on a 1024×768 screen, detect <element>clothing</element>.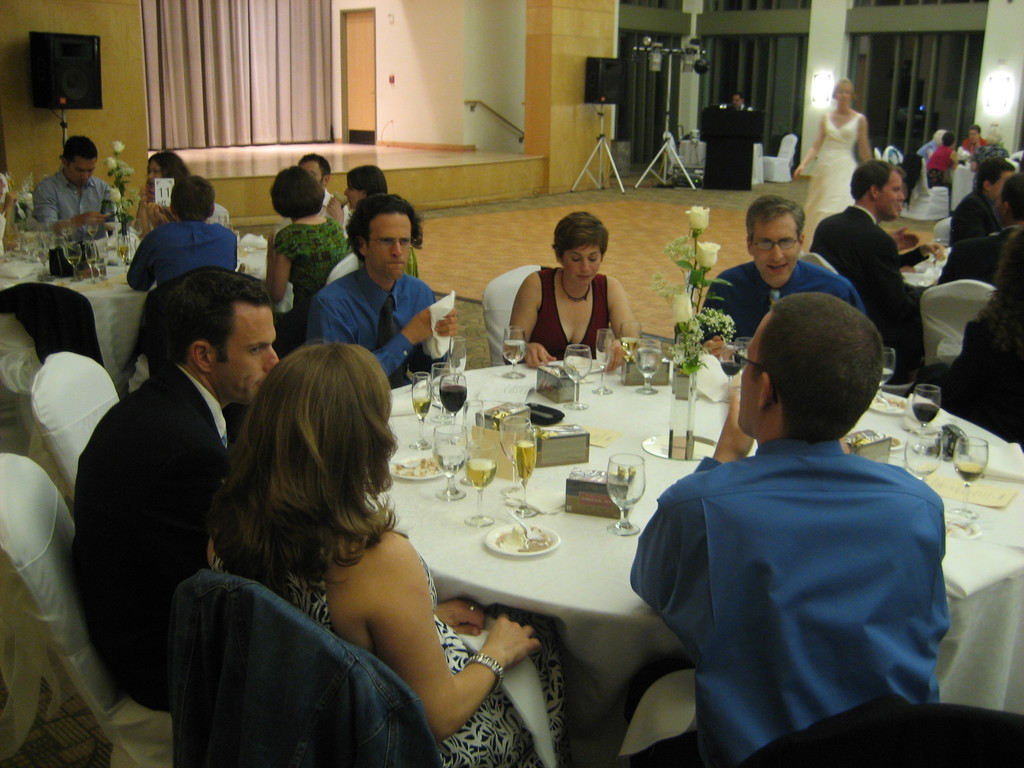
(925, 135, 959, 188).
